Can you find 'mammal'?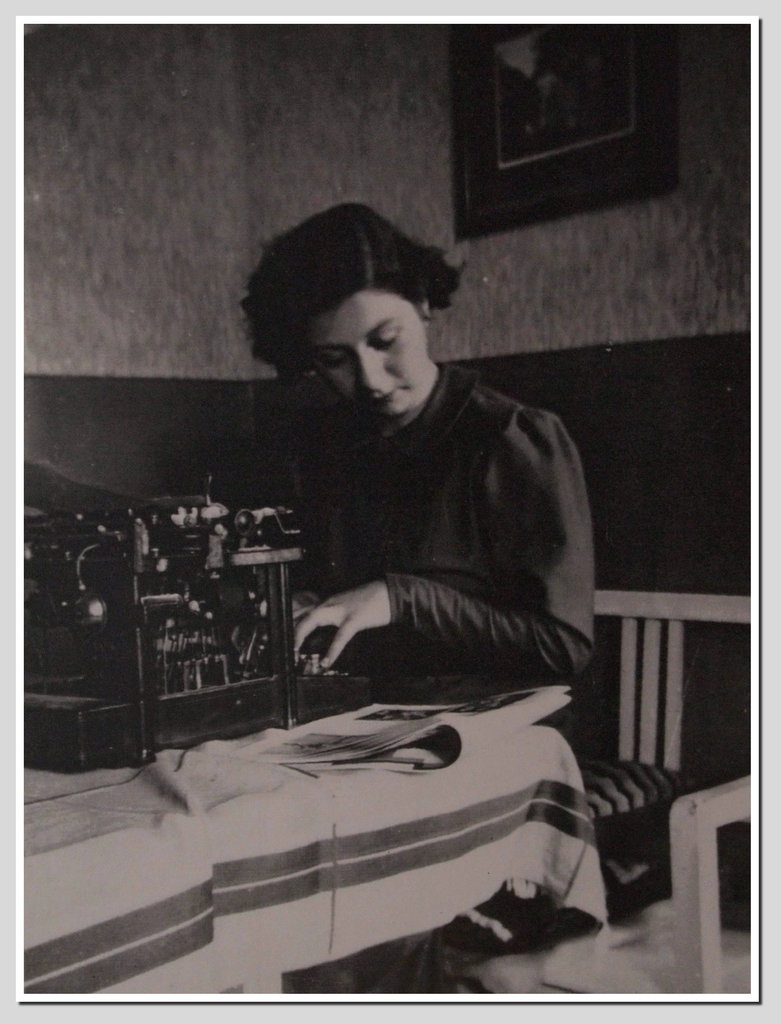
Yes, bounding box: rect(220, 173, 604, 780).
